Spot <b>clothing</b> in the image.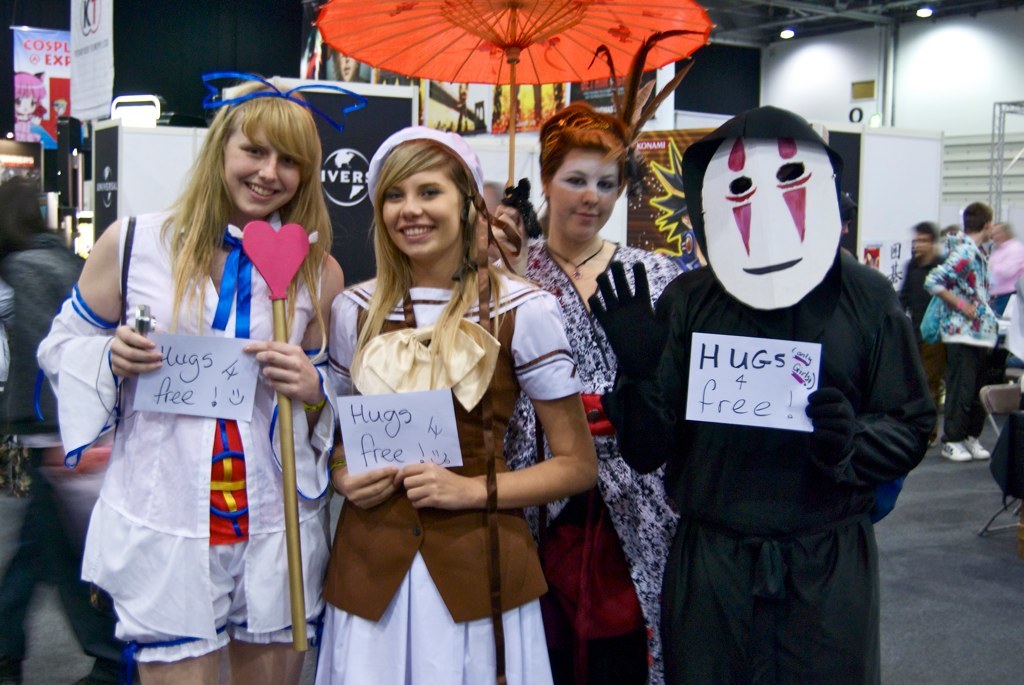
<b>clothing</b> found at bbox=[597, 261, 936, 684].
